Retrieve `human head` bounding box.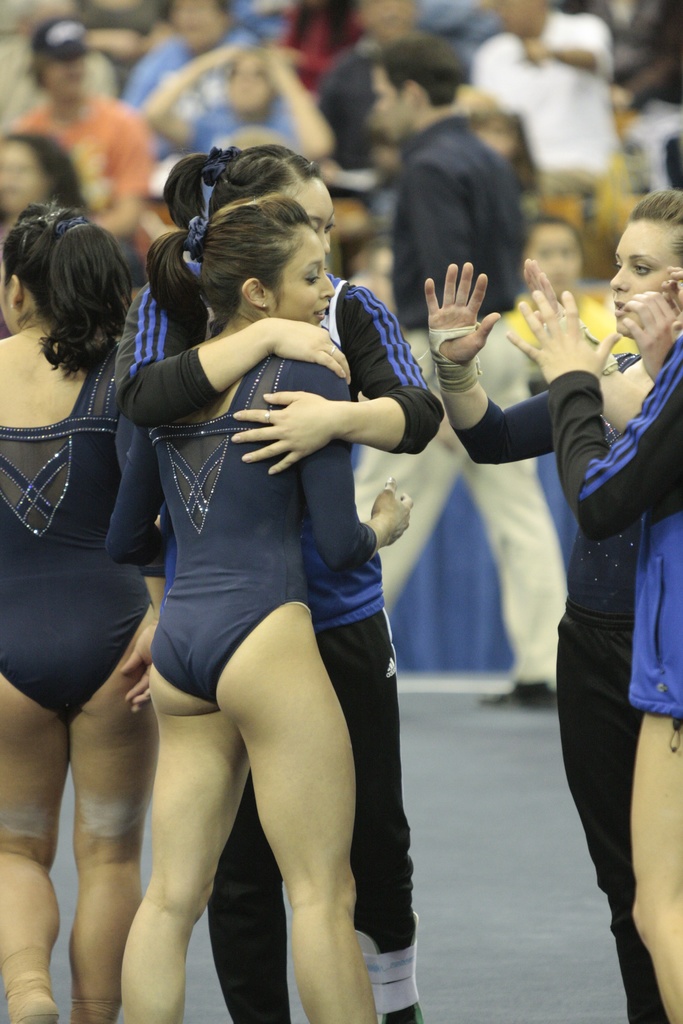
Bounding box: left=161, top=140, right=341, bottom=254.
